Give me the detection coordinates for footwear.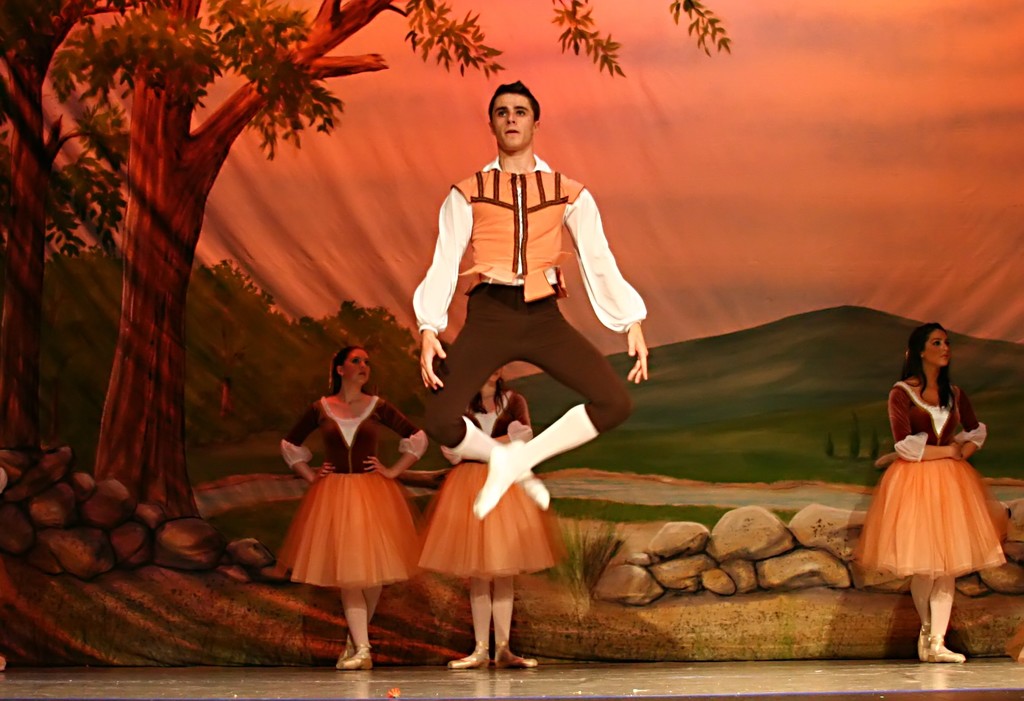
BBox(929, 632, 972, 661).
